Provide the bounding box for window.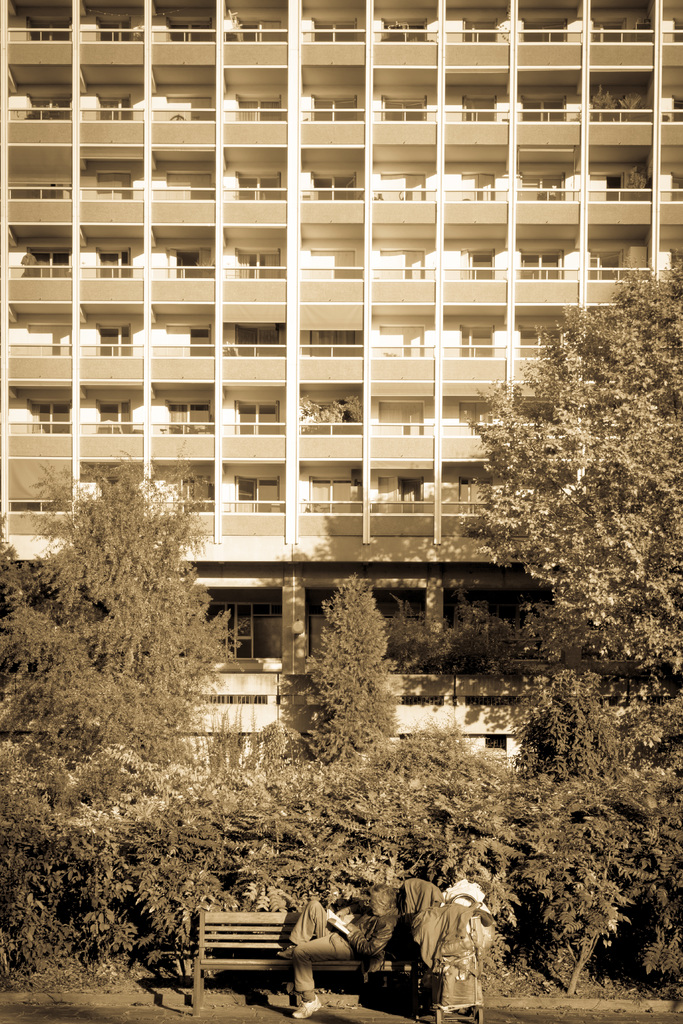
box(516, 253, 559, 283).
